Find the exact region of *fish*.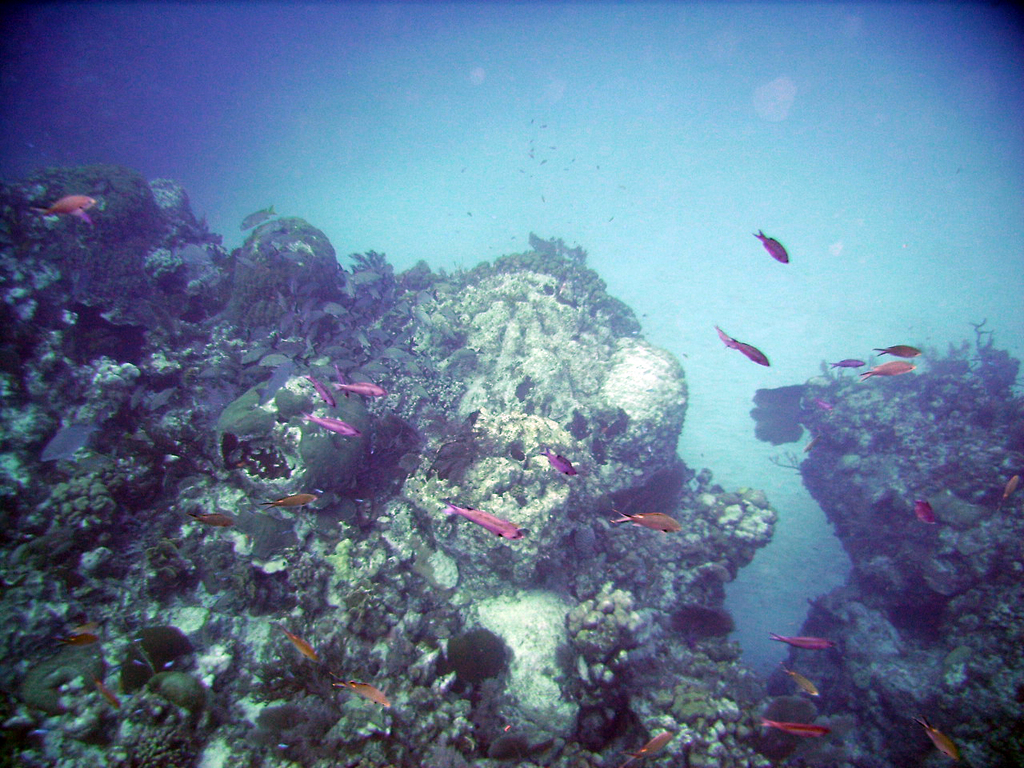
Exact region: detection(813, 399, 834, 414).
